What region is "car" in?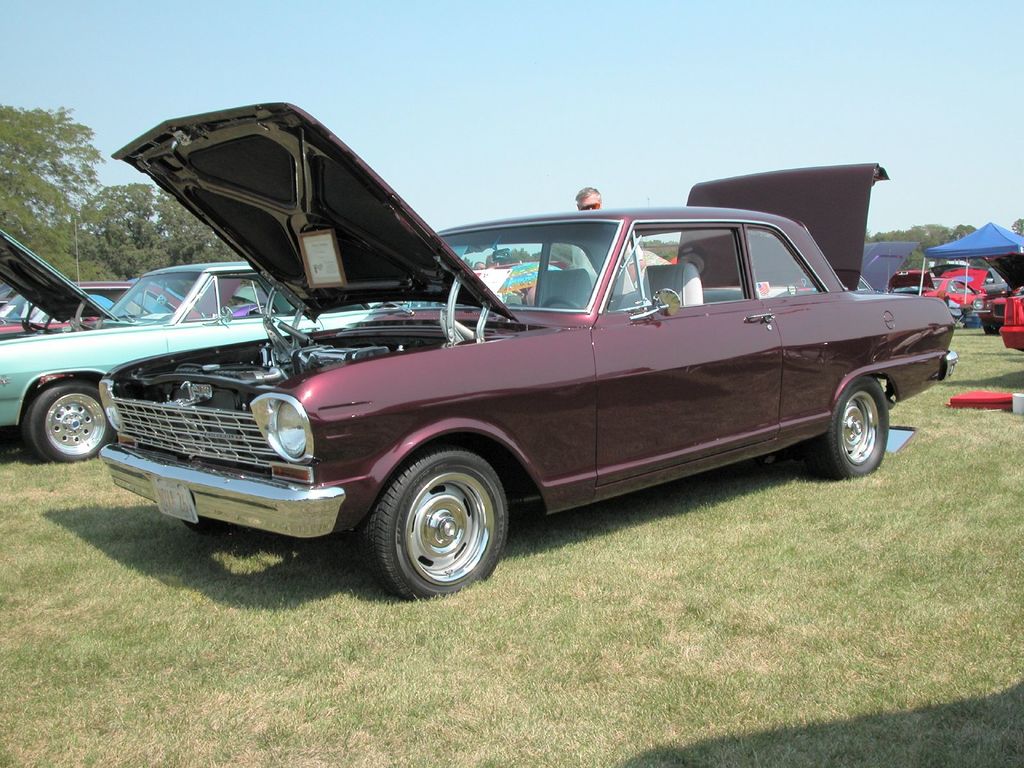
detection(97, 100, 963, 610).
